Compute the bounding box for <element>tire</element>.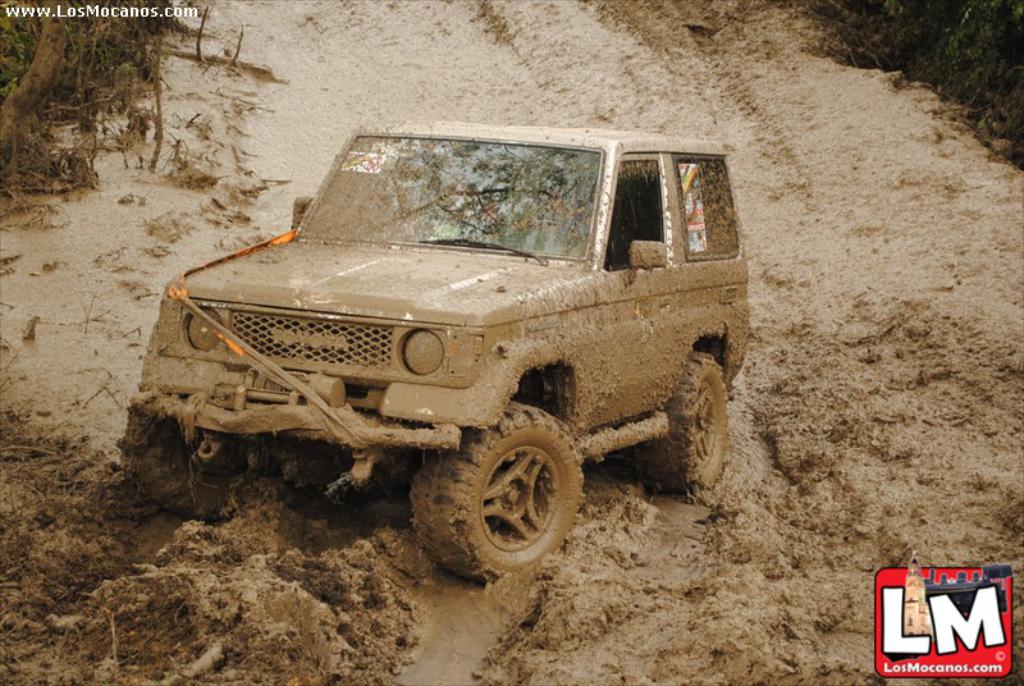
(left=428, top=412, right=580, bottom=580).
